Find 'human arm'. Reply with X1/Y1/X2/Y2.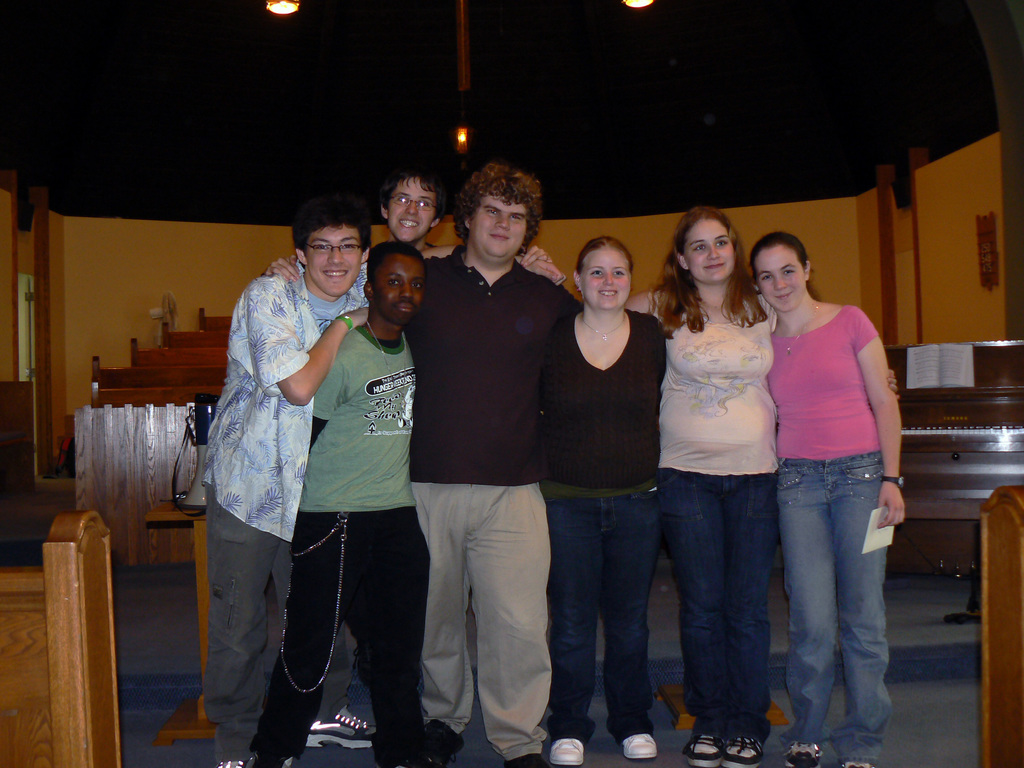
514/239/573/289.
